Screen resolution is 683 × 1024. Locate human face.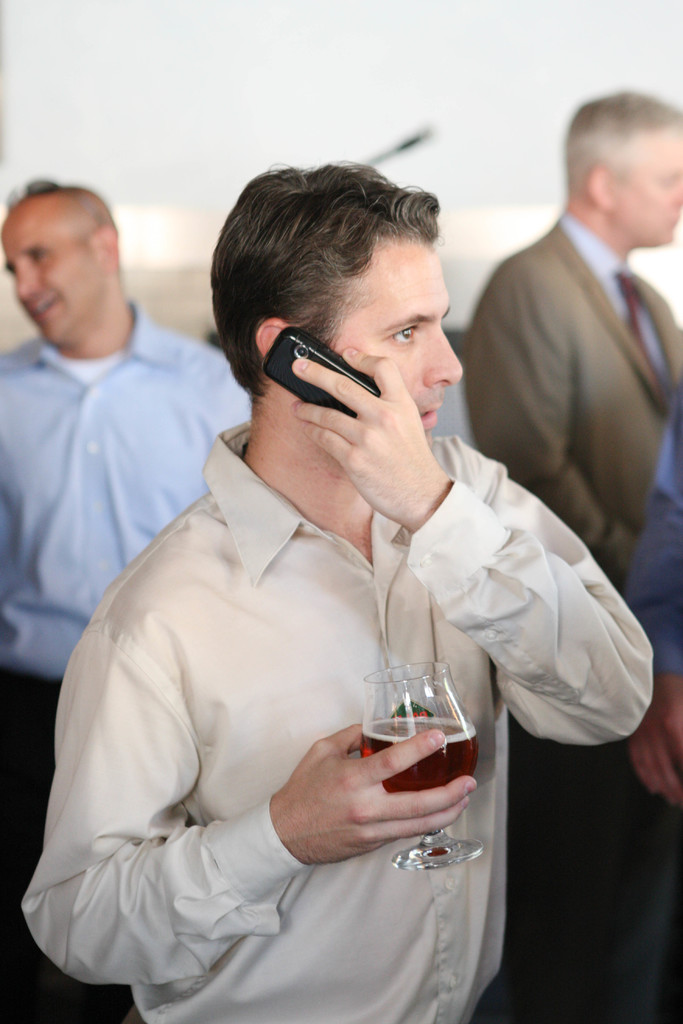
bbox=[4, 170, 133, 345].
